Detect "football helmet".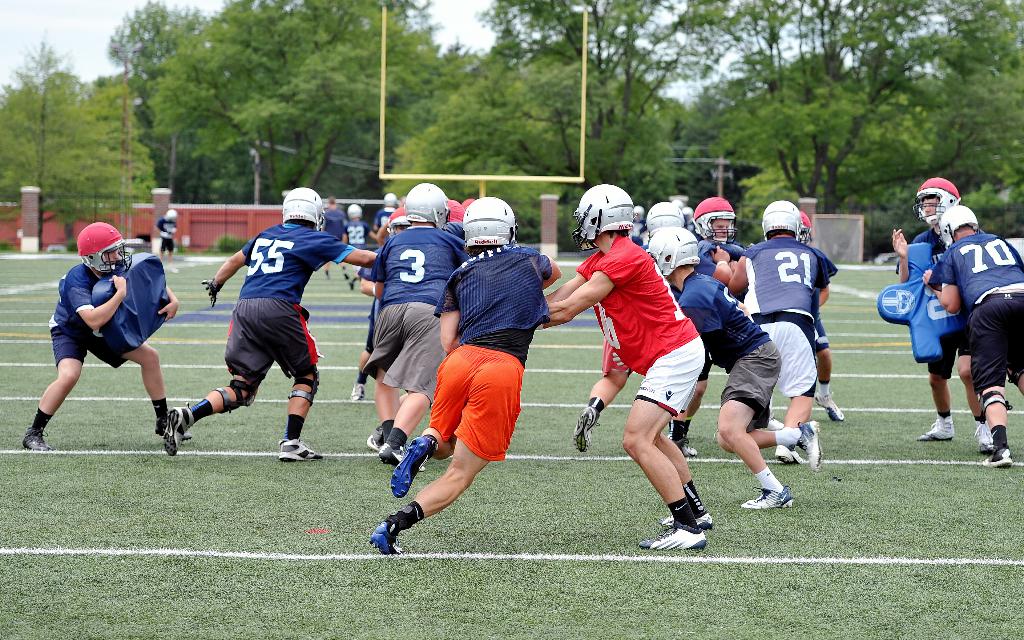
Detected at [445,198,468,225].
